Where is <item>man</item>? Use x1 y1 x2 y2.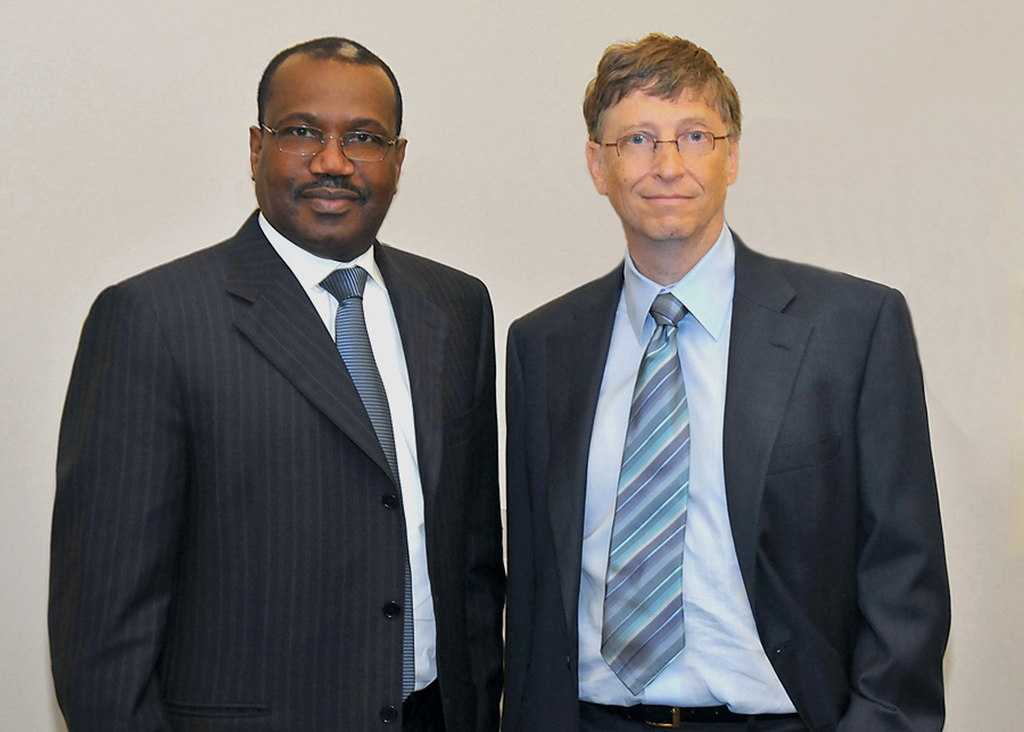
50 32 506 731.
